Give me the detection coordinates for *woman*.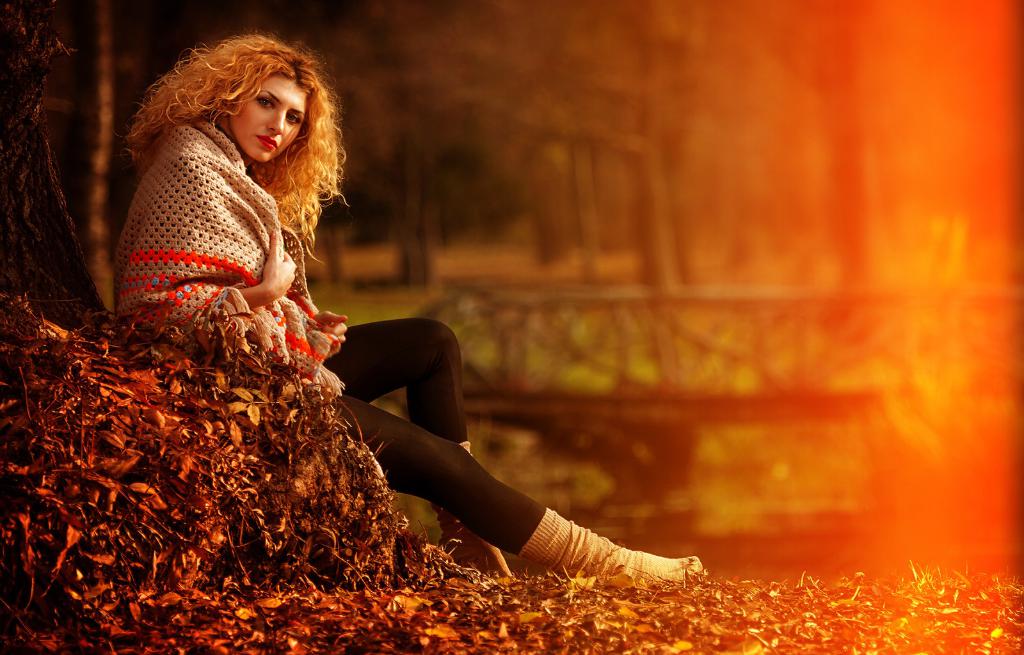
{"left": 114, "top": 18, "right": 711, "bottom": 604}.
